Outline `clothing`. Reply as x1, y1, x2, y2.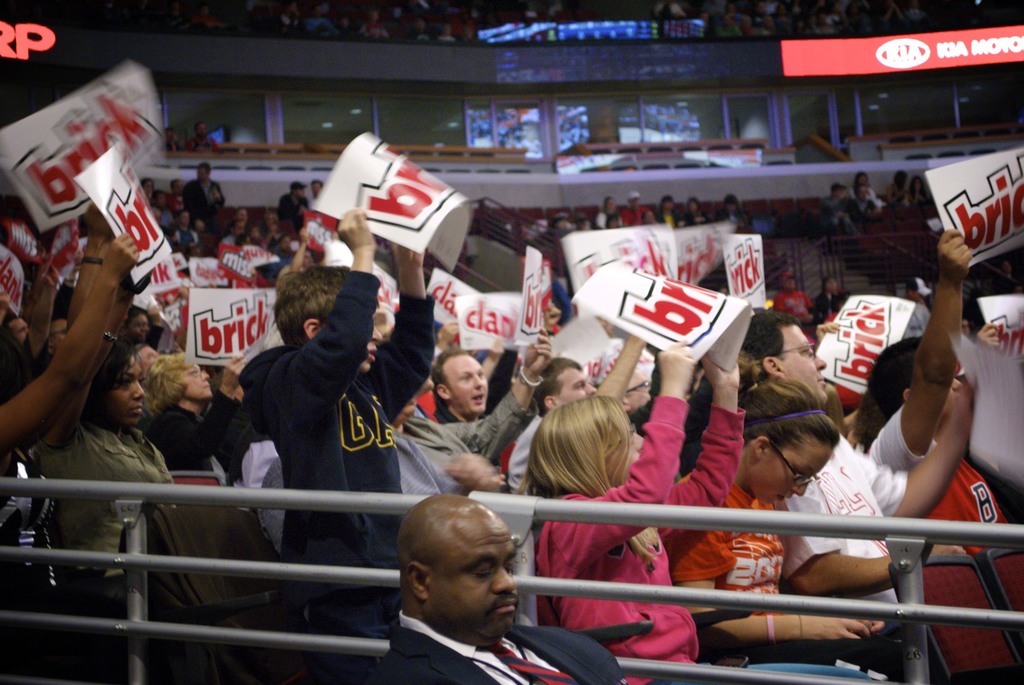
664, 205, 681, 228.
